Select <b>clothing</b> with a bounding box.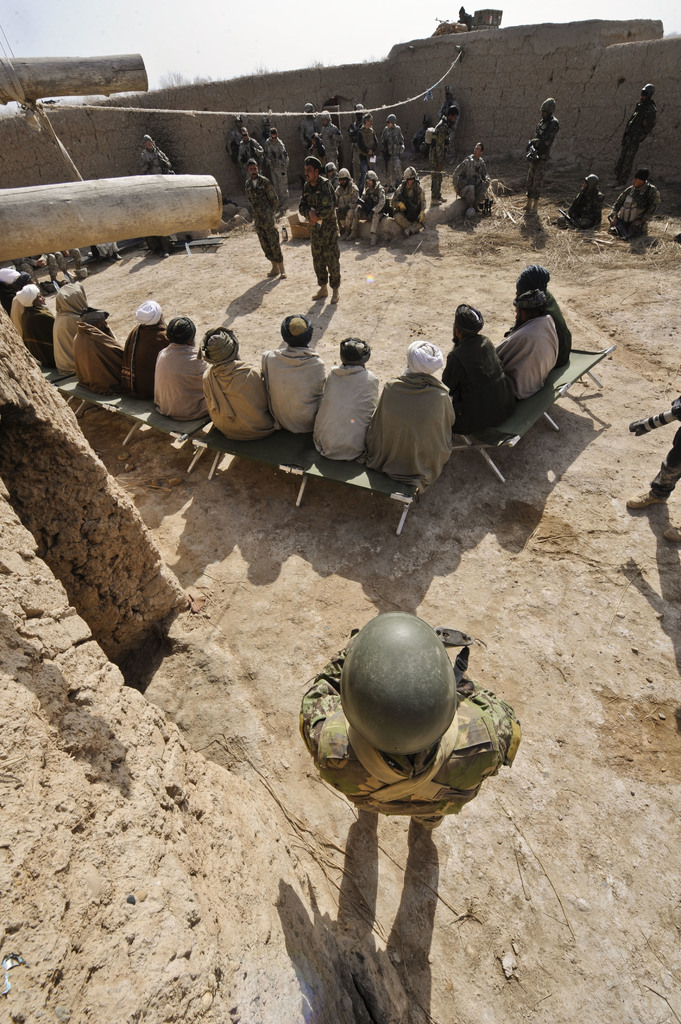
rect(20, 250, 59, 281).
